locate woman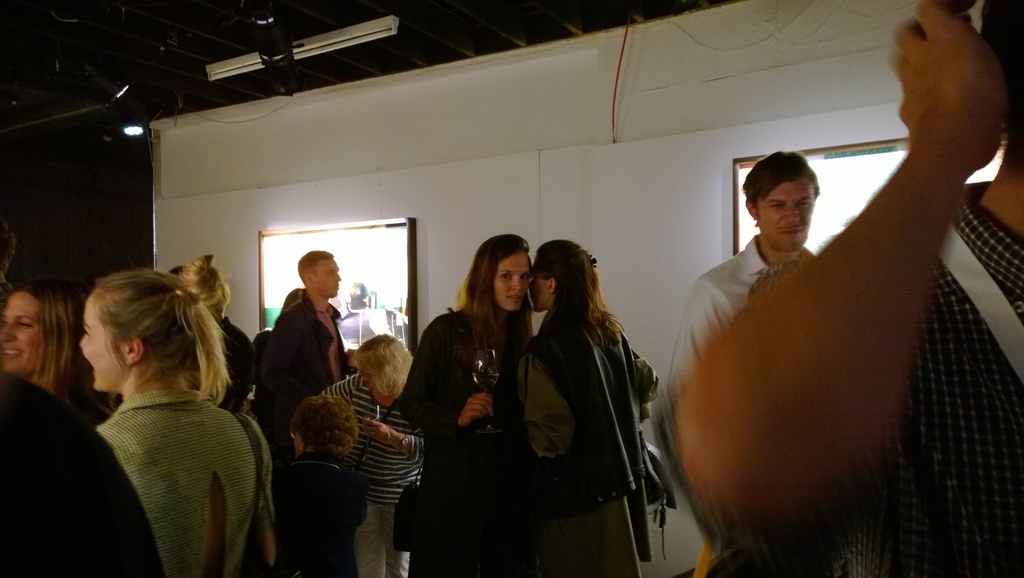
pyautogui.locateOnScreen(494, 224, 662, 570)
